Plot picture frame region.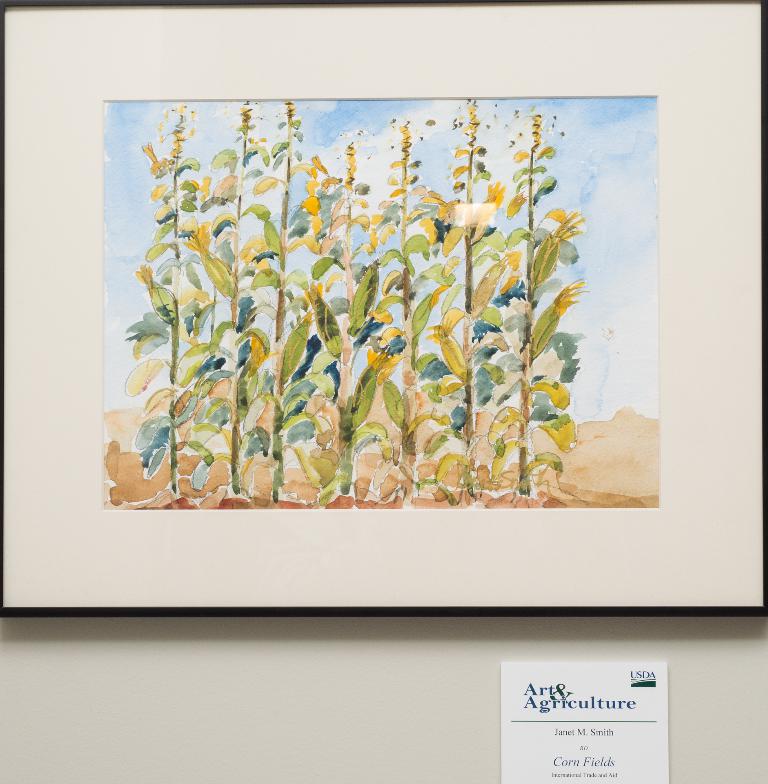
Plotted at 0,0,767,613.
